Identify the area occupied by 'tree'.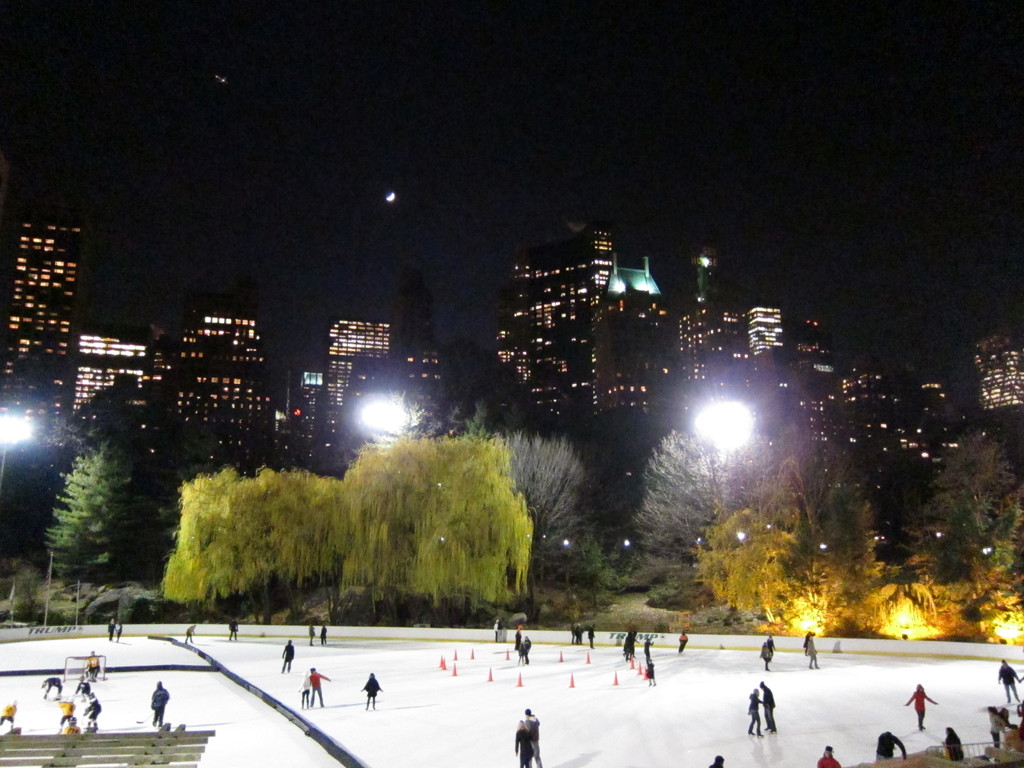
Area: 47, 433, 140, 627.
